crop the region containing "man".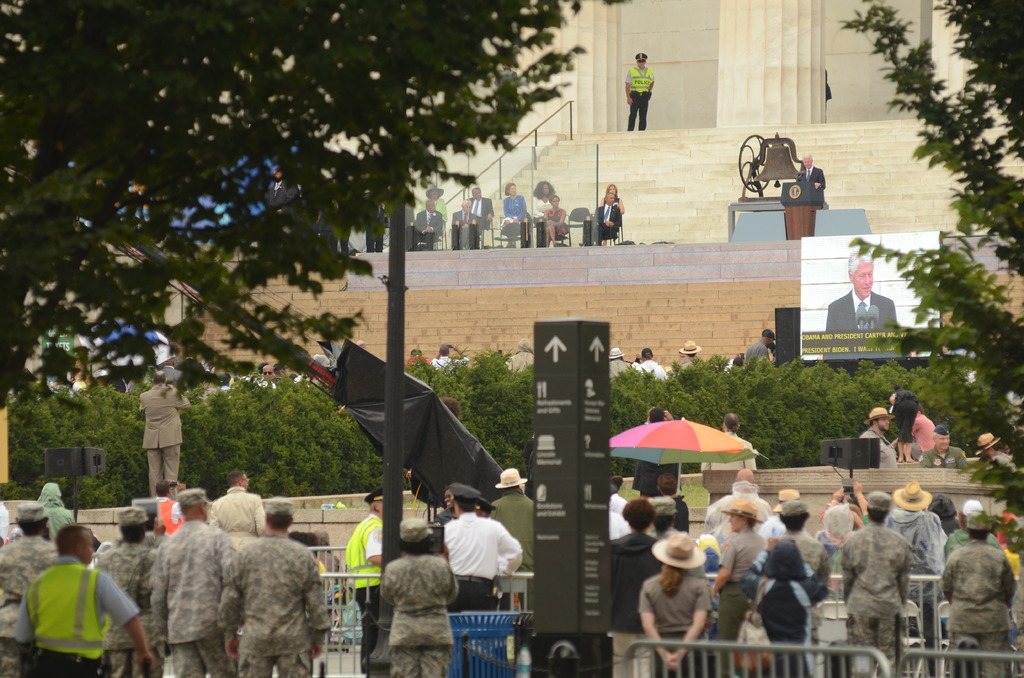
Crop region: [584, 193, 625, 246].
